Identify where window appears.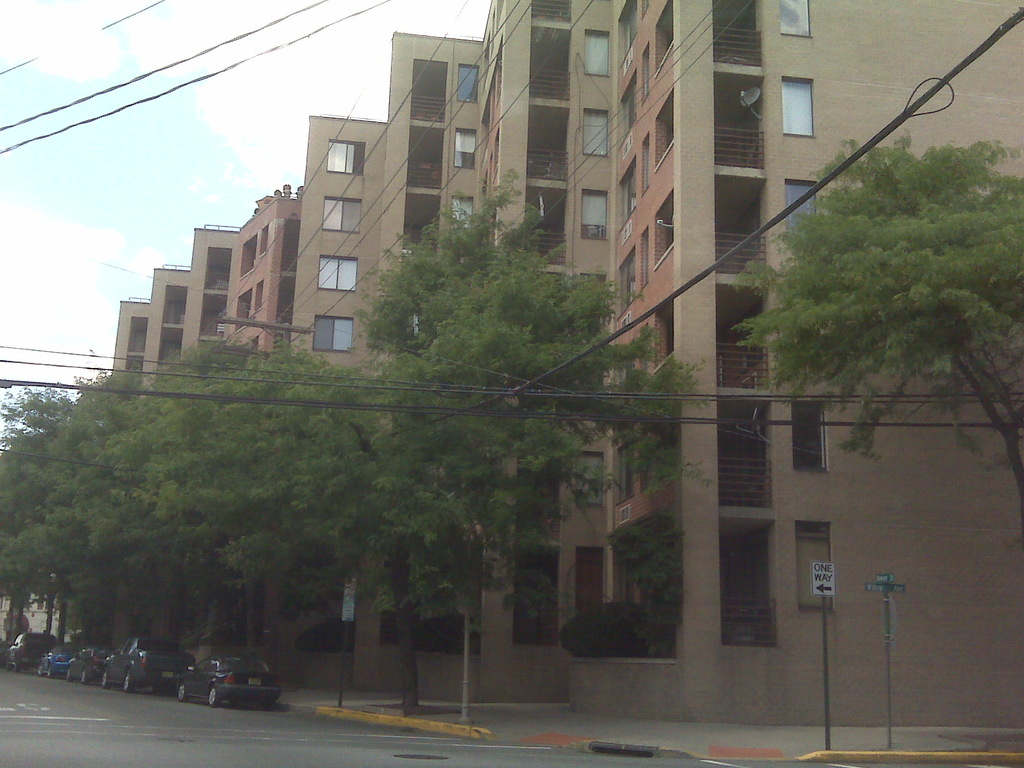
Appears at region(781, 173, 825, 253).
